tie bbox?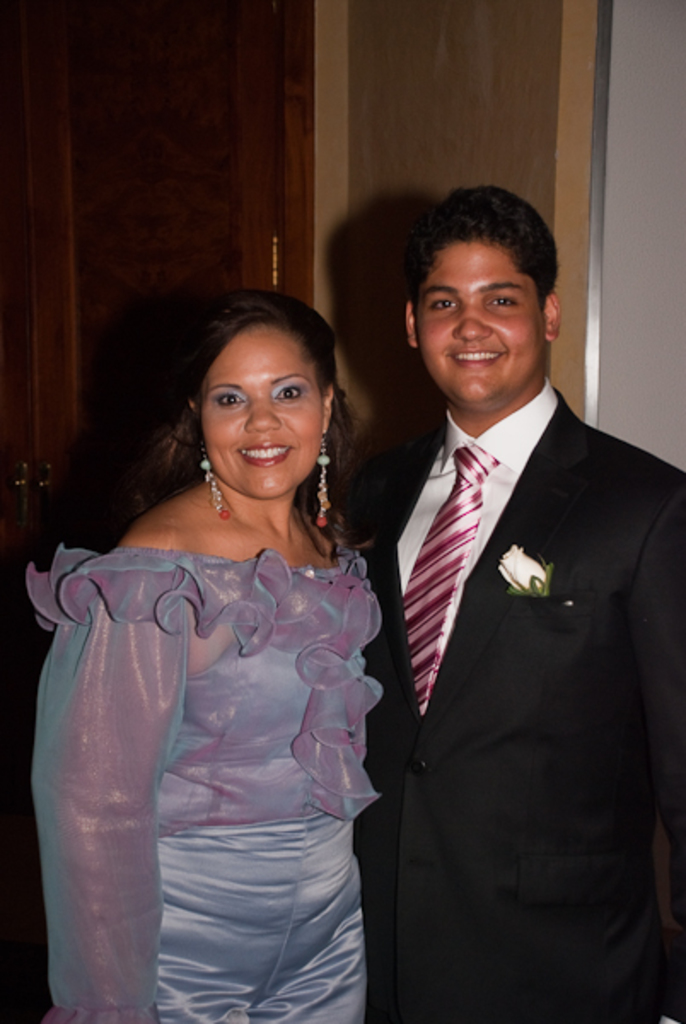
<bbox>401, 439, 503, 719</bbox>
